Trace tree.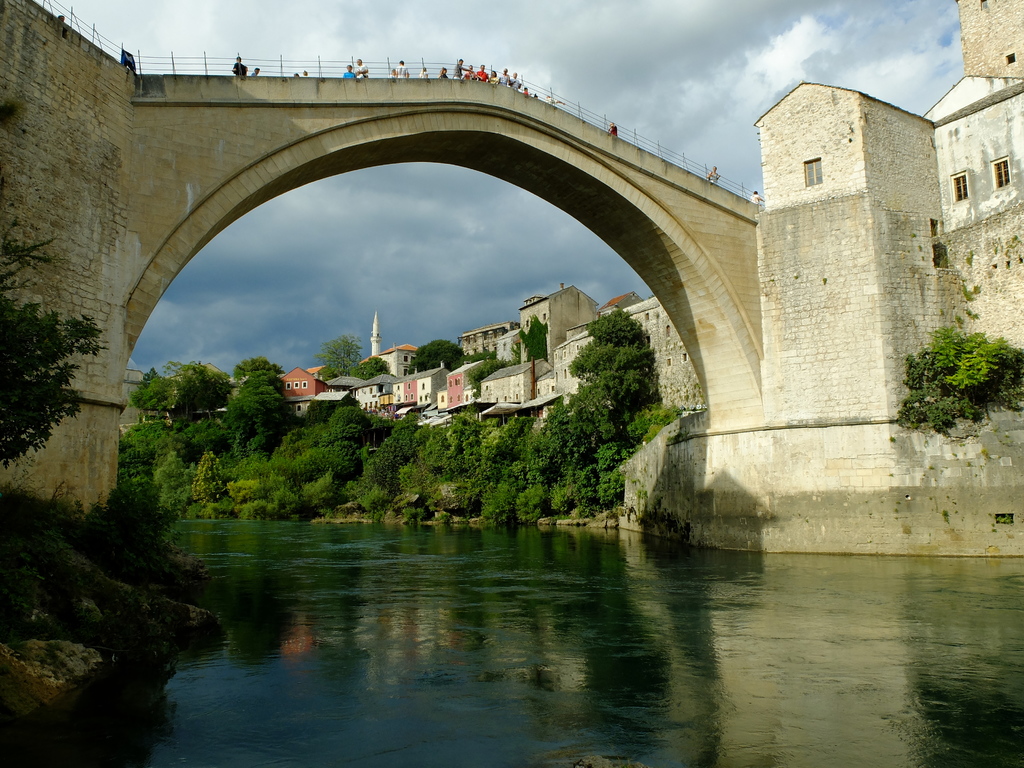
Traced to region(318, 335, 361, 374).
